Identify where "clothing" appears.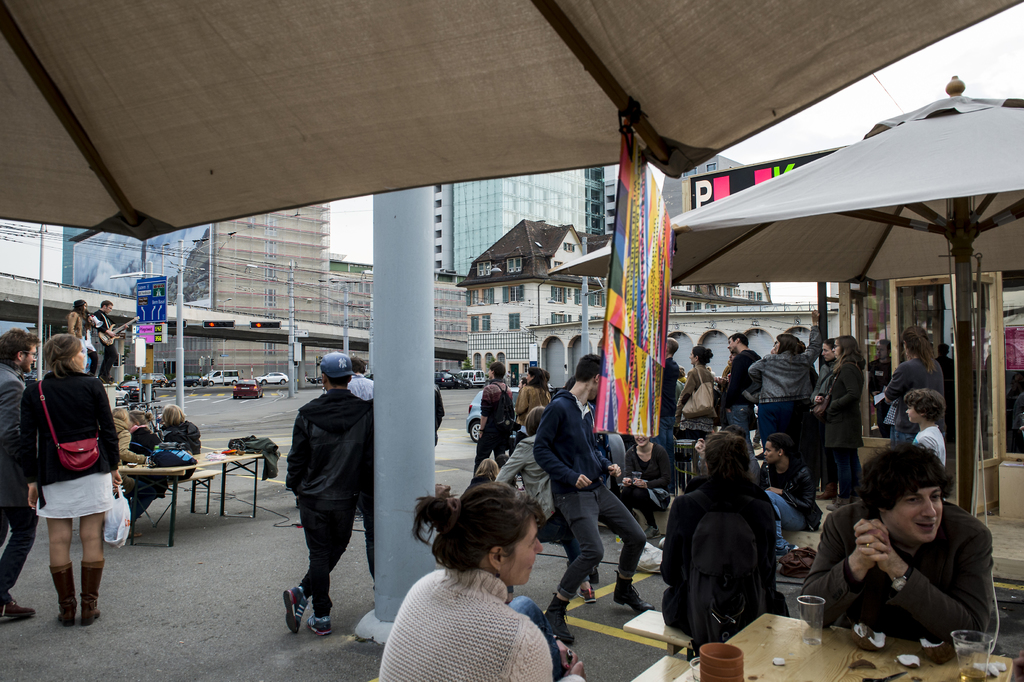
Appears at locate(473, 376, 513, 465).
